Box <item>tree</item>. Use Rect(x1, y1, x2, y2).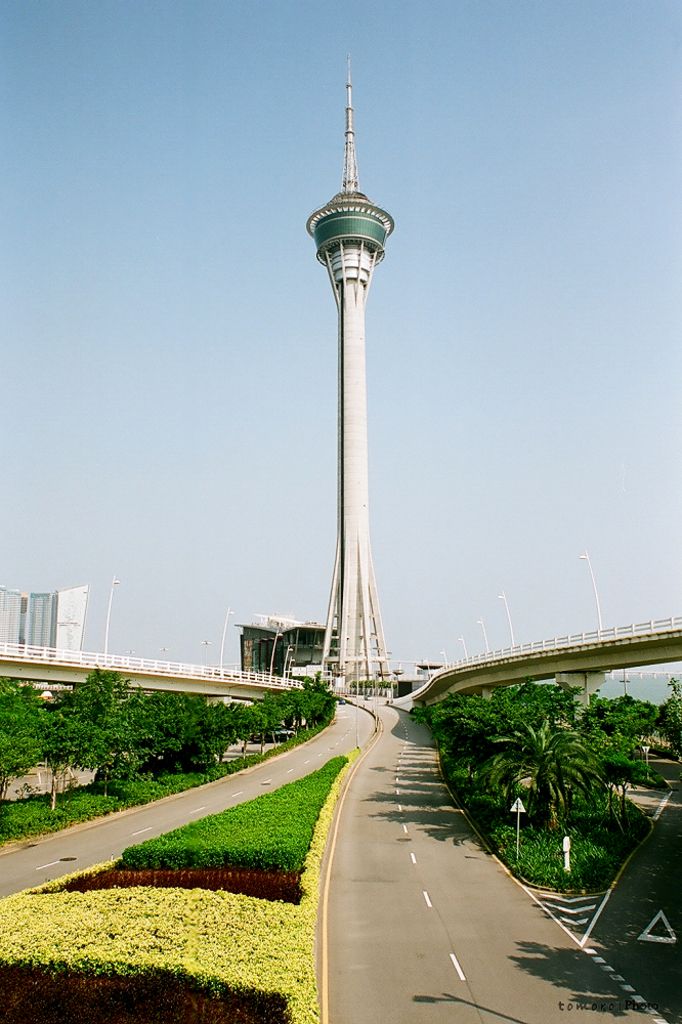
Rect(236, 699, 267, 763).
